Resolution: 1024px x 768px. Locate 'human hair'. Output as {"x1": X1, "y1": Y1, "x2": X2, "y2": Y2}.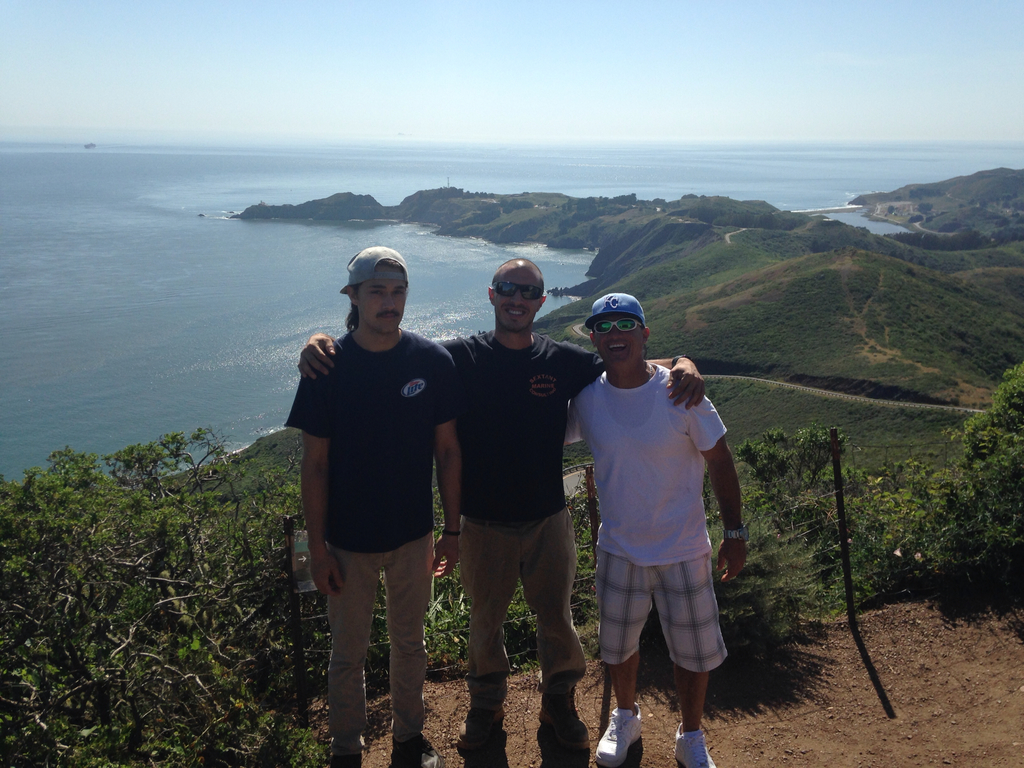
{"x1": 340, "y1": 261, "x2": 411, "y2": 326}.
